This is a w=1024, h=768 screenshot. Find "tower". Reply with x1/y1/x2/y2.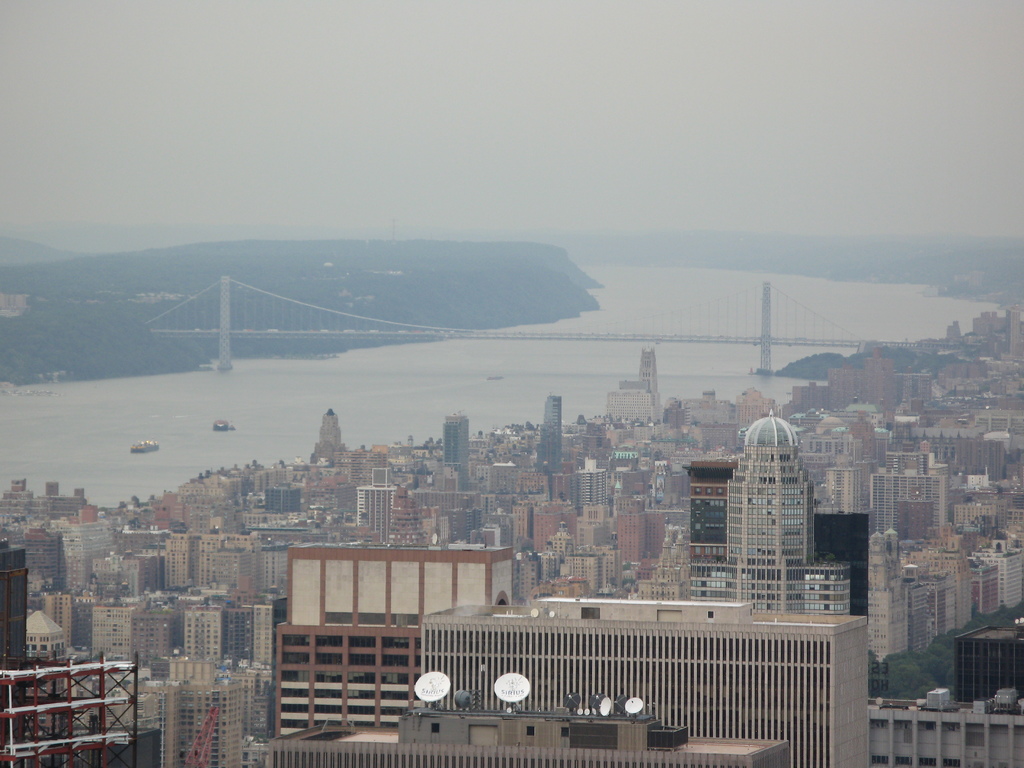
438/415/476/482.
